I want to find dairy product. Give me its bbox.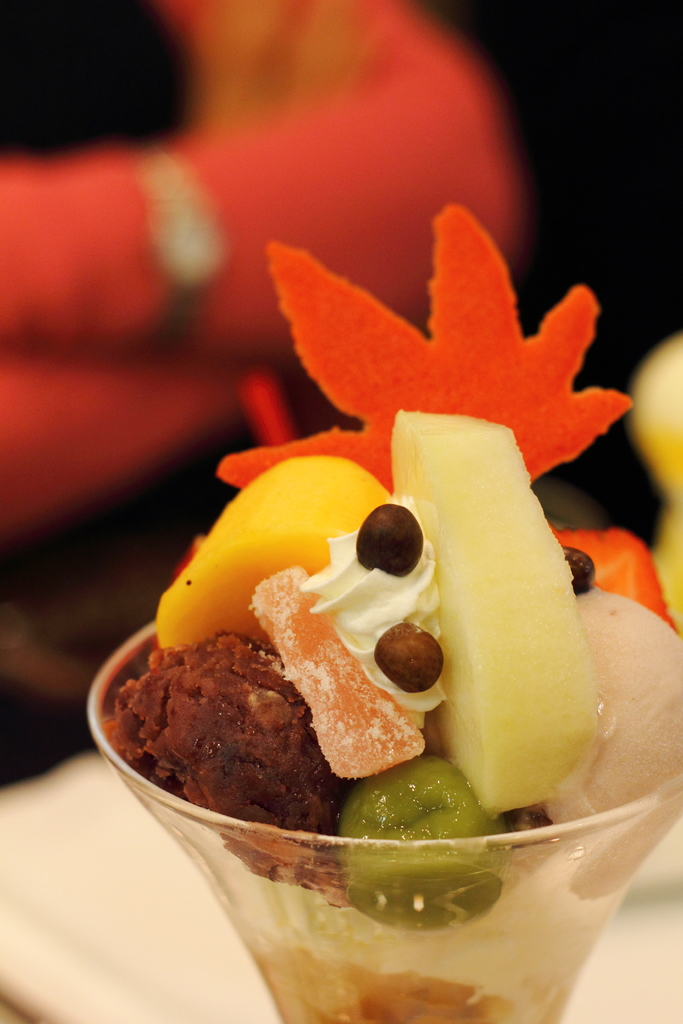
locate(132, 276, 632, 924).
